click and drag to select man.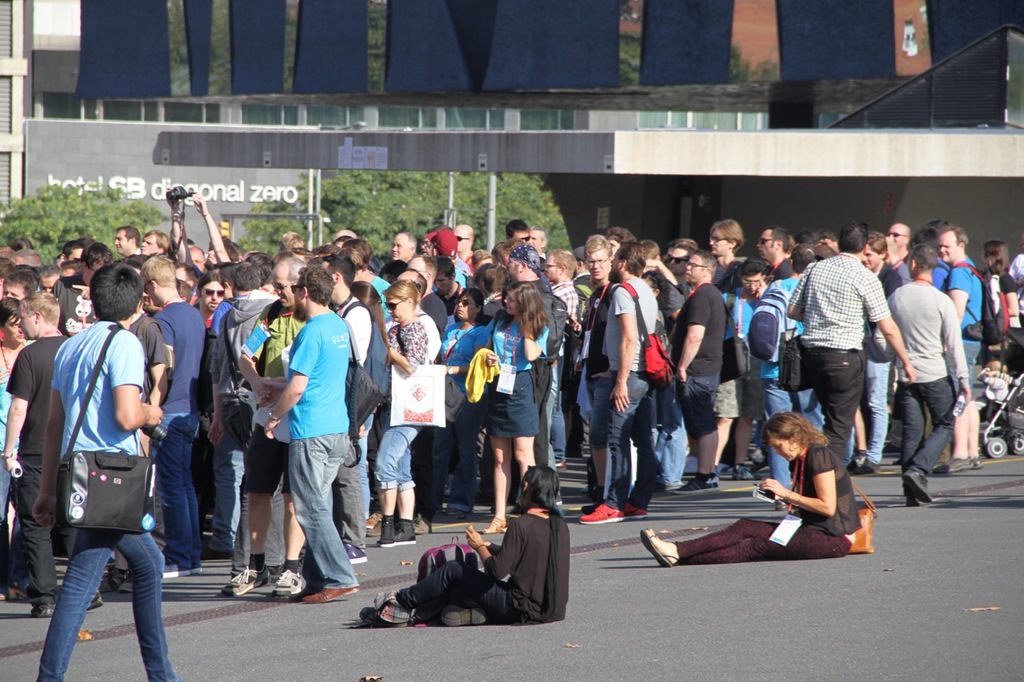
Selection: locate(405, 255, 450, 337).
